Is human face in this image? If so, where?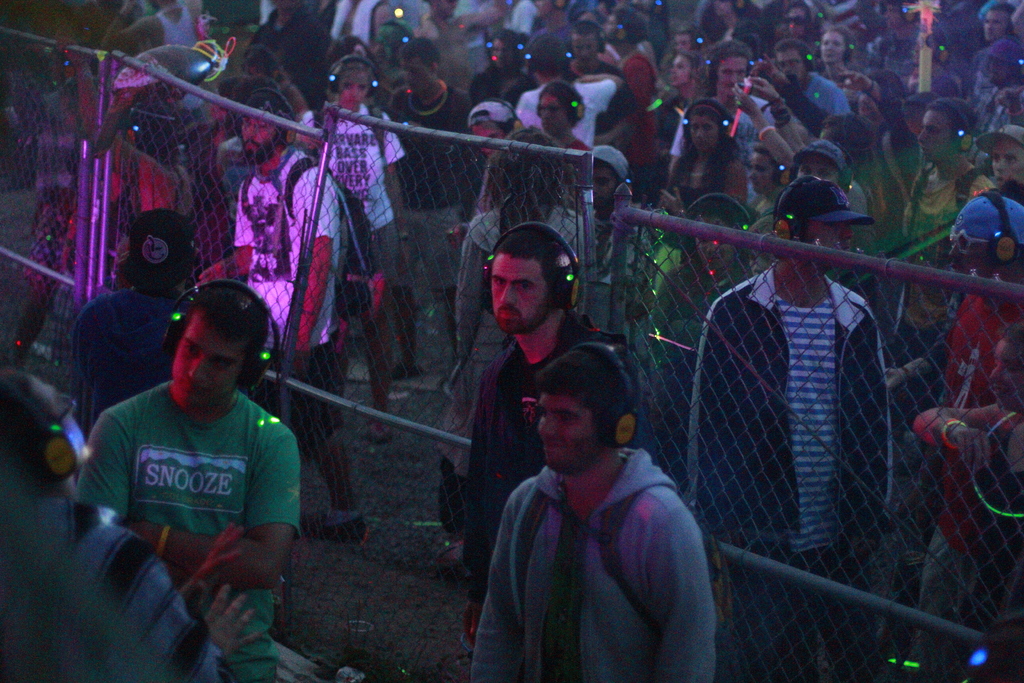
Yes, at bbox=[922, 111, 955, 164].
